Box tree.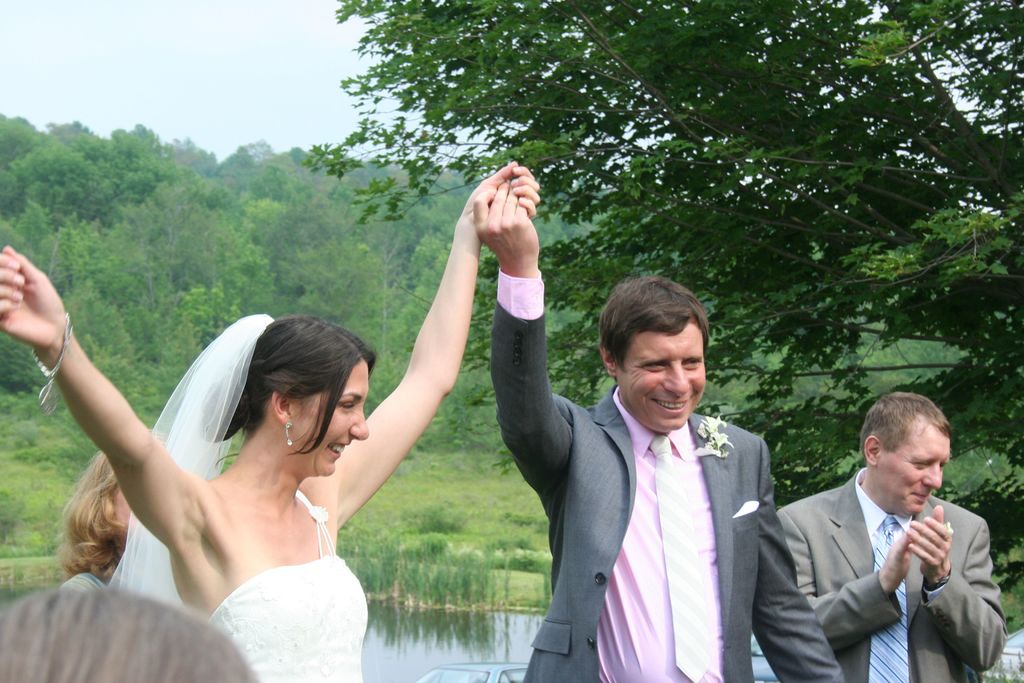
[294,0,1023,602].
